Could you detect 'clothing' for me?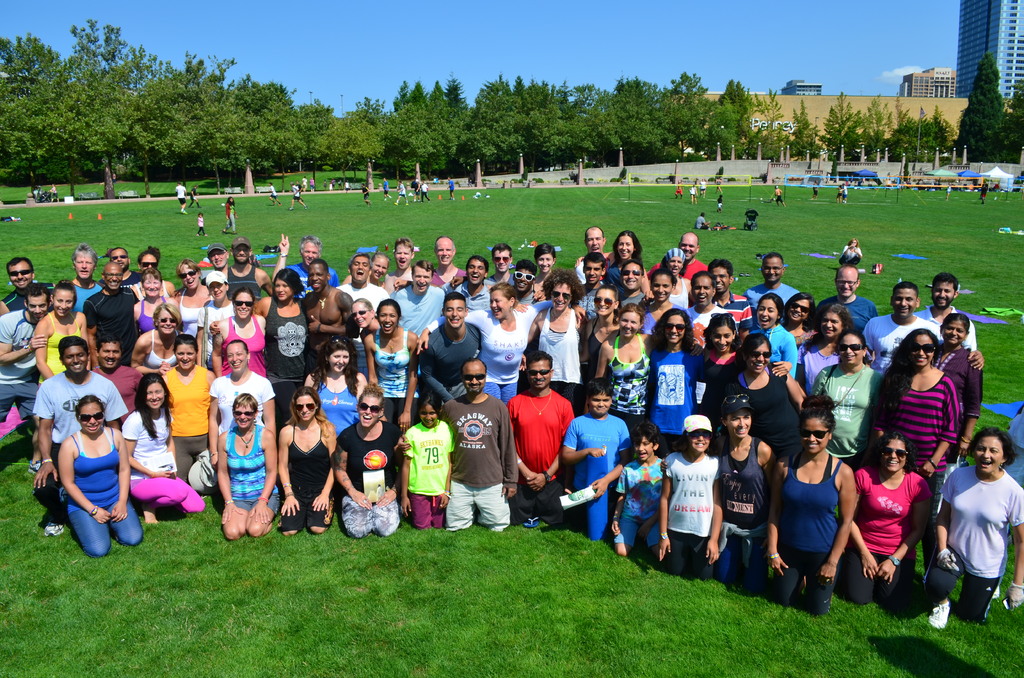
Detection result: Rect(772, 186, 785, 205).
